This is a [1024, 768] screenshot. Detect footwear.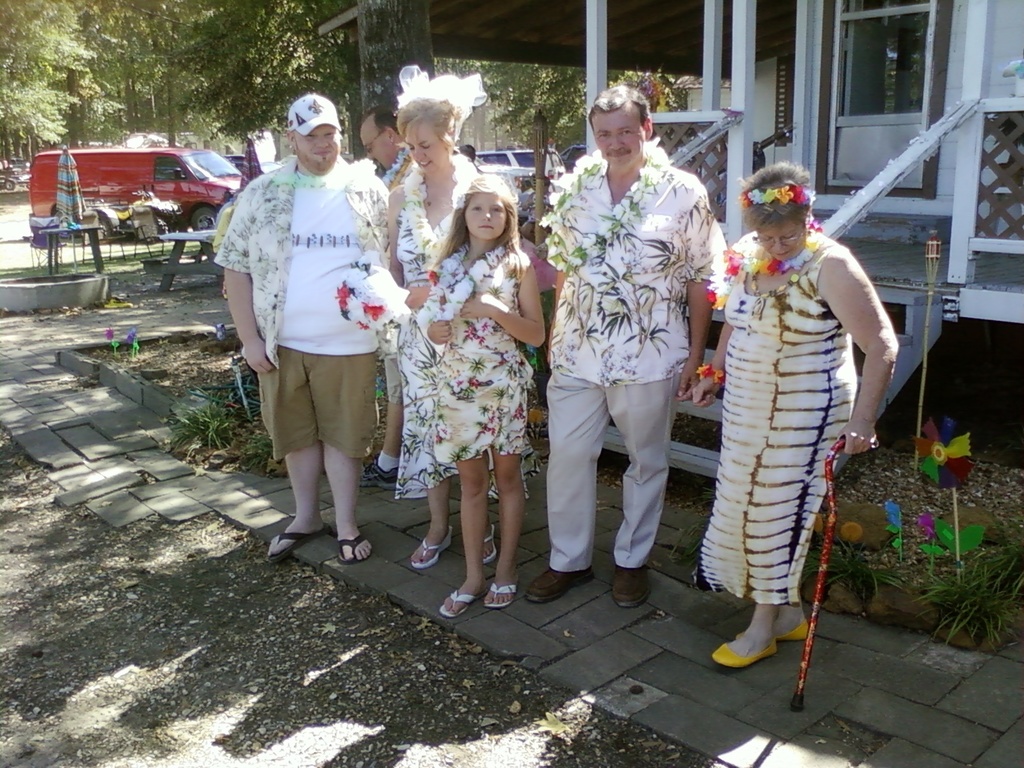
(left=711, top=634, right=773, bottom=668).
